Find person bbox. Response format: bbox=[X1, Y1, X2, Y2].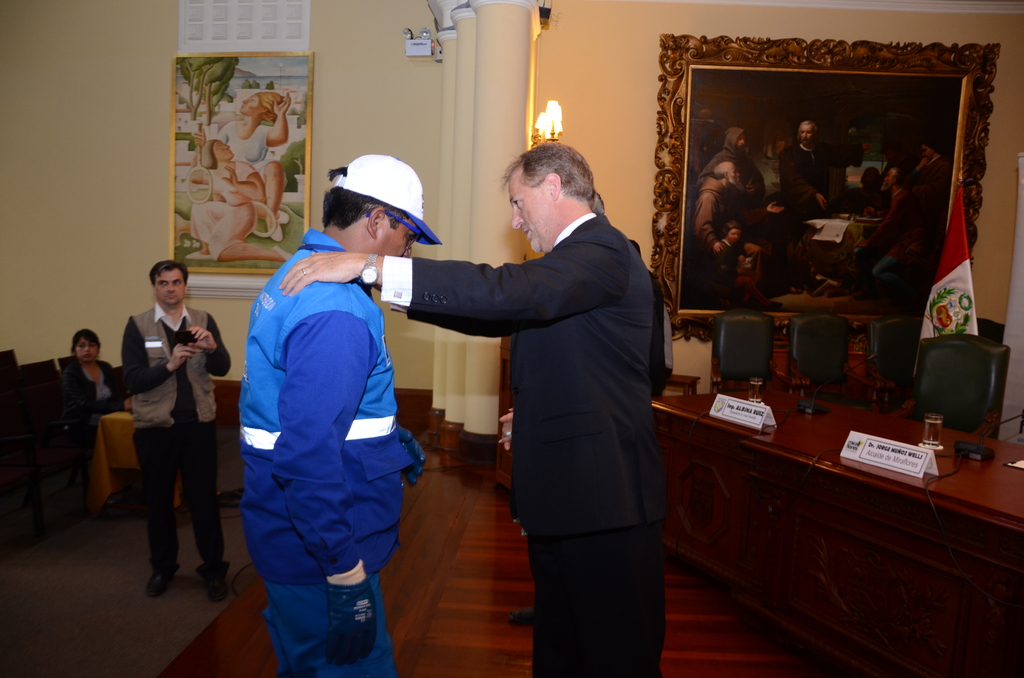
bbox=[193, 91, 296, 242].
